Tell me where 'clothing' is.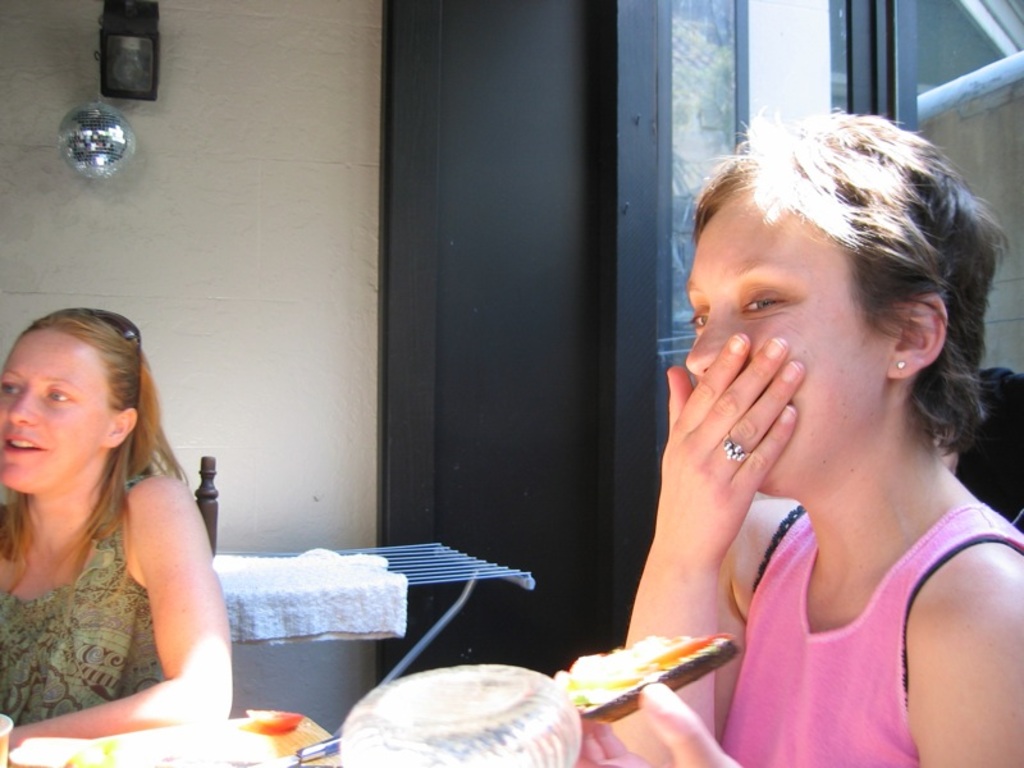
'clothing' is at BBox(710, 412, 1005, 751).
